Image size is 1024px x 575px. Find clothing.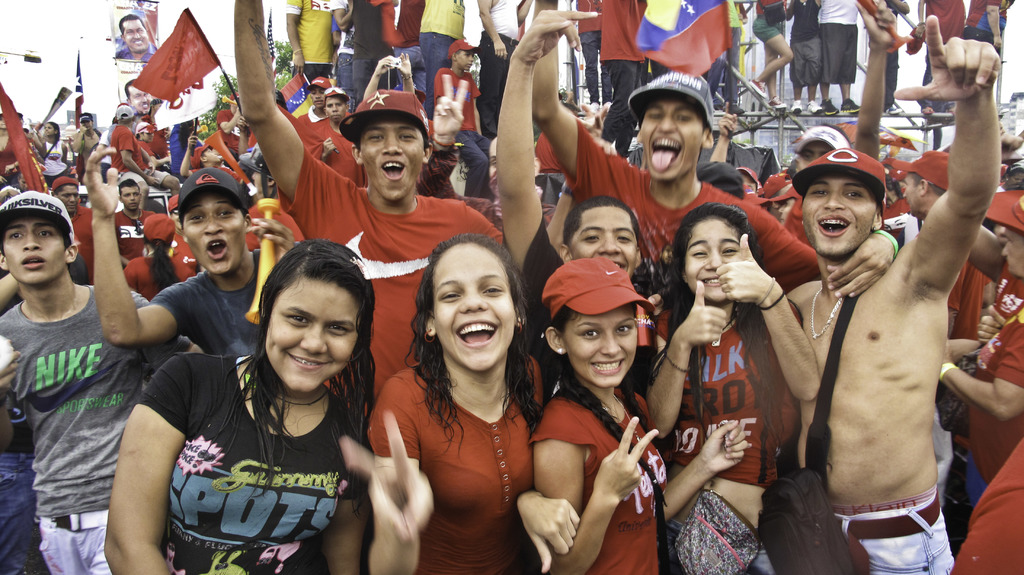
[x1=943, y1=442, x2=1023, y2=574].
